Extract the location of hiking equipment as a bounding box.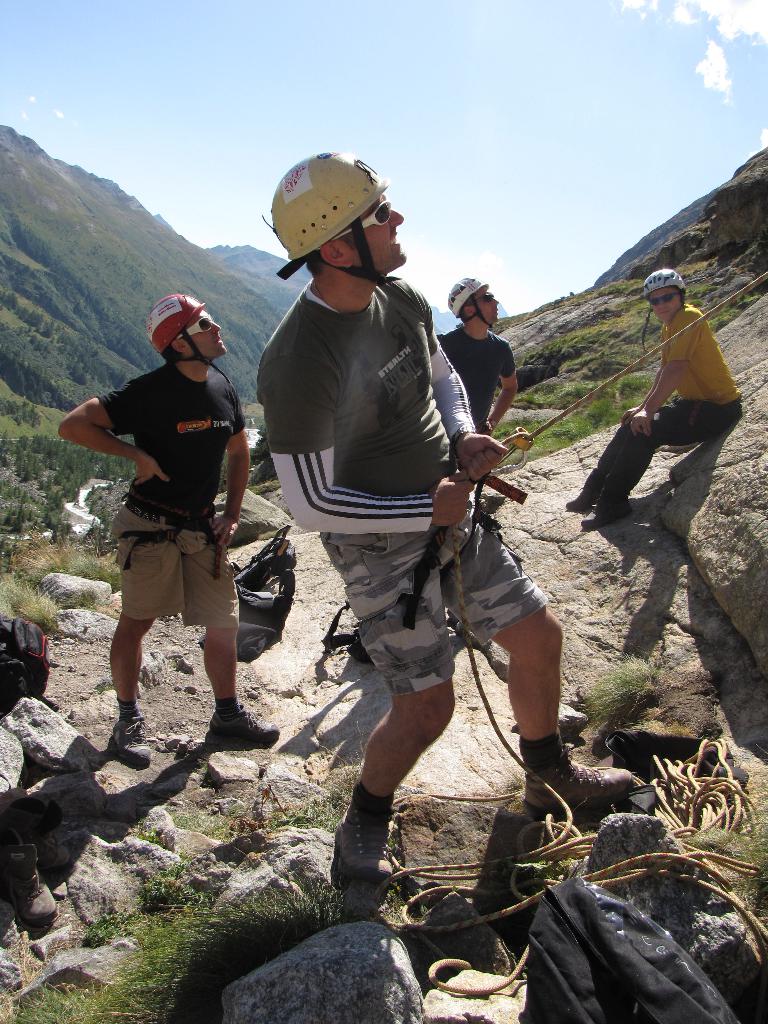
locate(0, 619, 52, 719).
